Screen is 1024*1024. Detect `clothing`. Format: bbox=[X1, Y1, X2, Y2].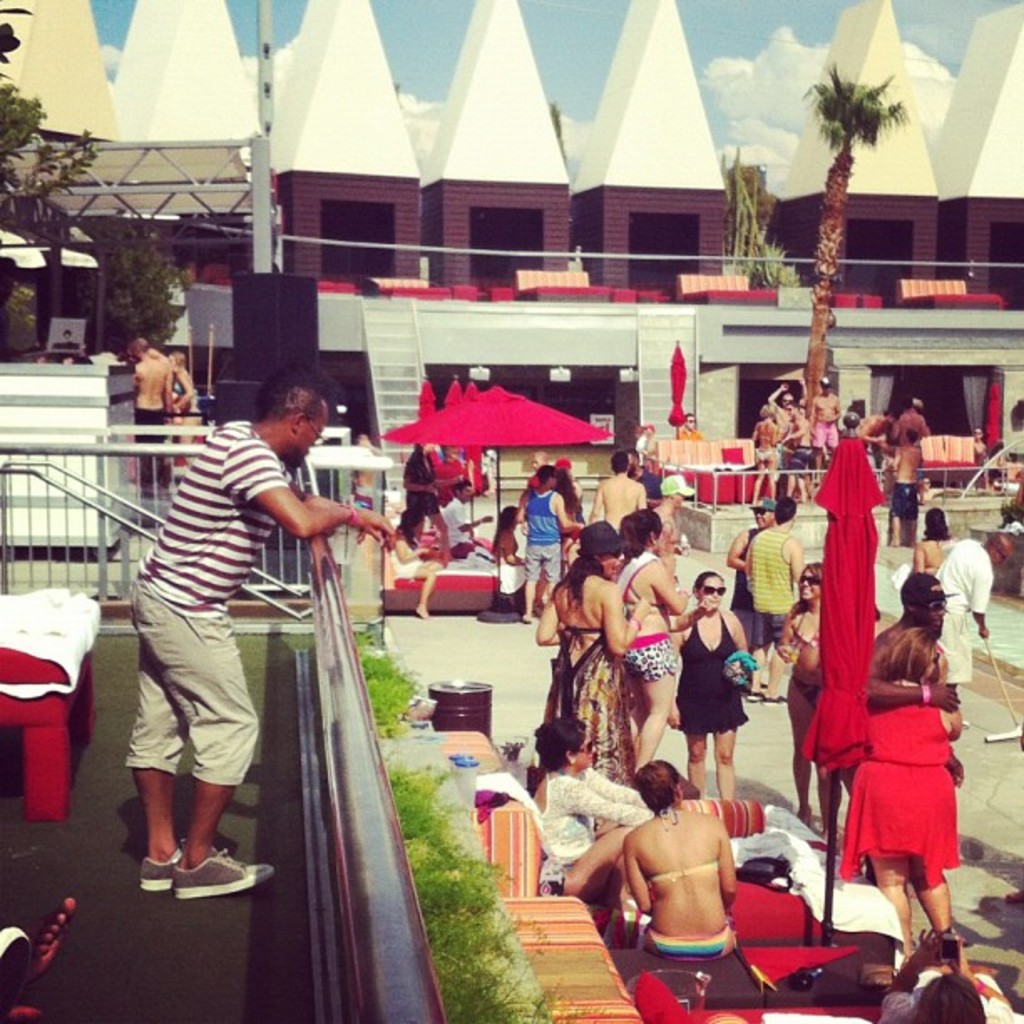
bbox=[617, 549, 681, 679].
